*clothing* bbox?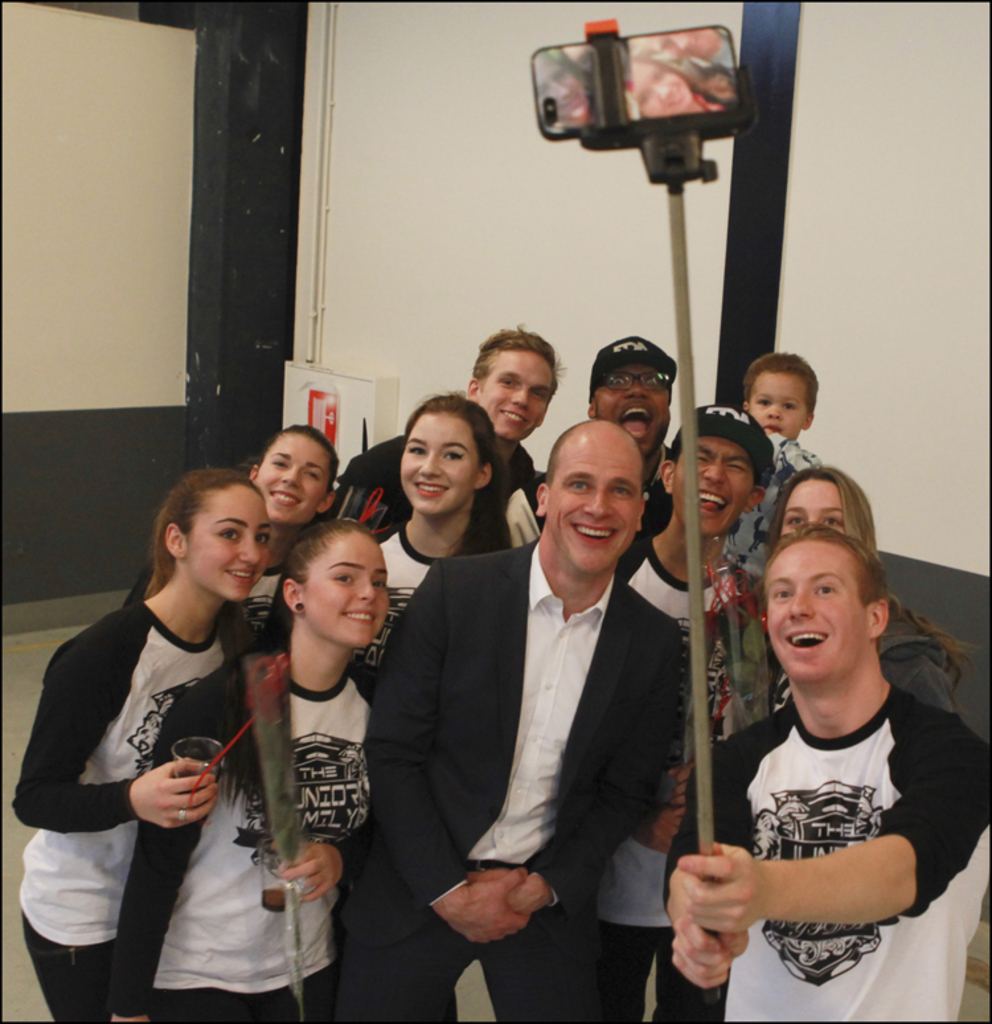
crop(585, 525, 771, 926)
